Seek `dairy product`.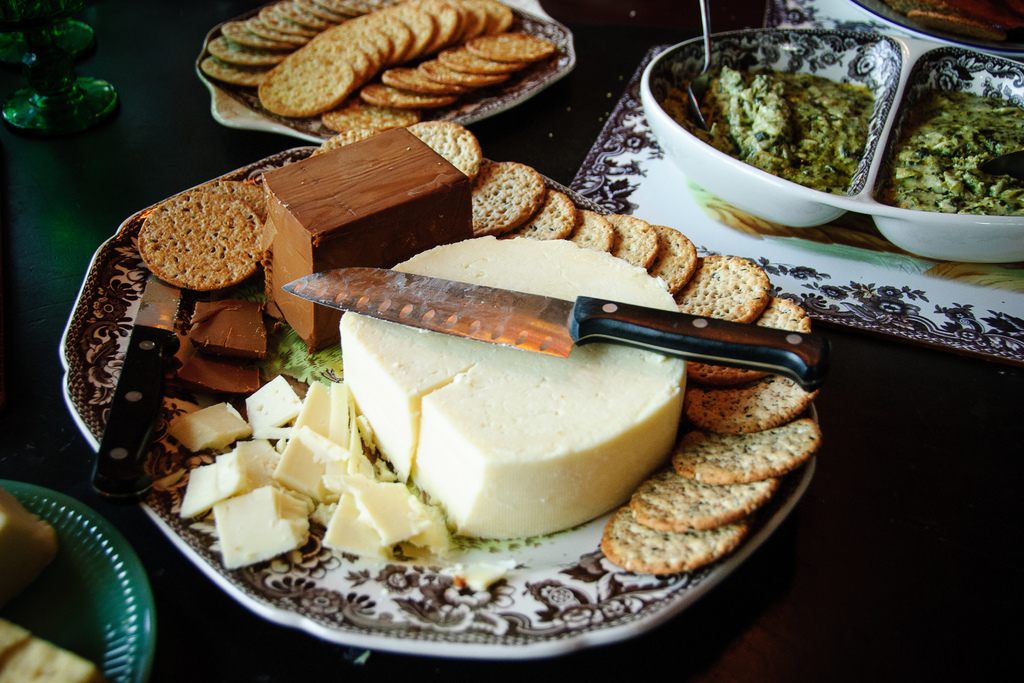
bbox(177, 457, 255, 522).
